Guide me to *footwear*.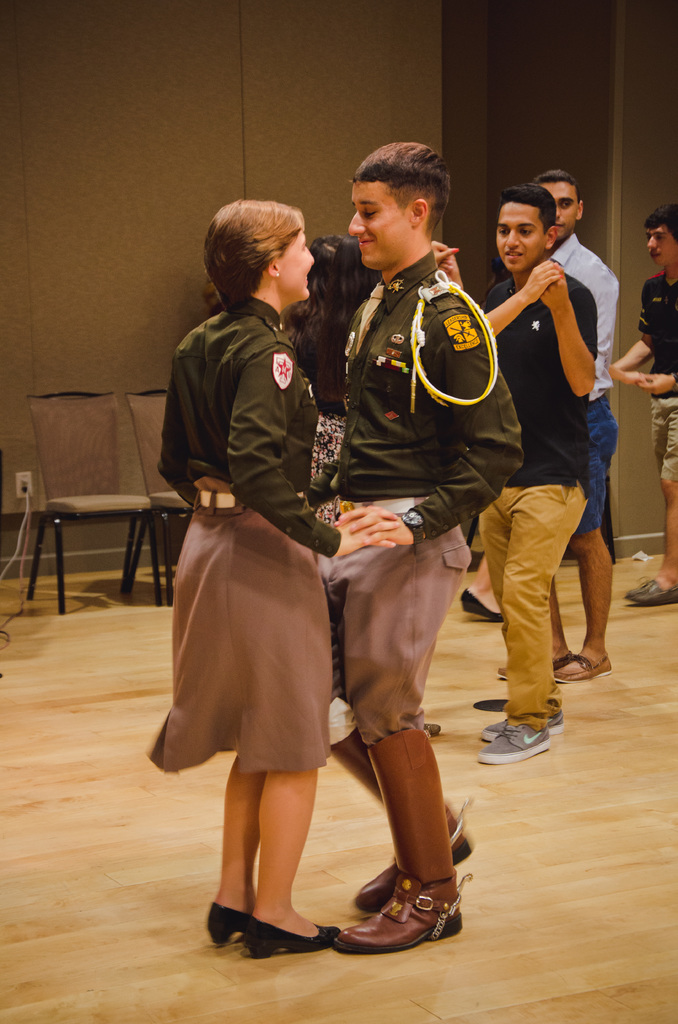
Guidance: [left=466, top=590, right=506, bottom=620].
